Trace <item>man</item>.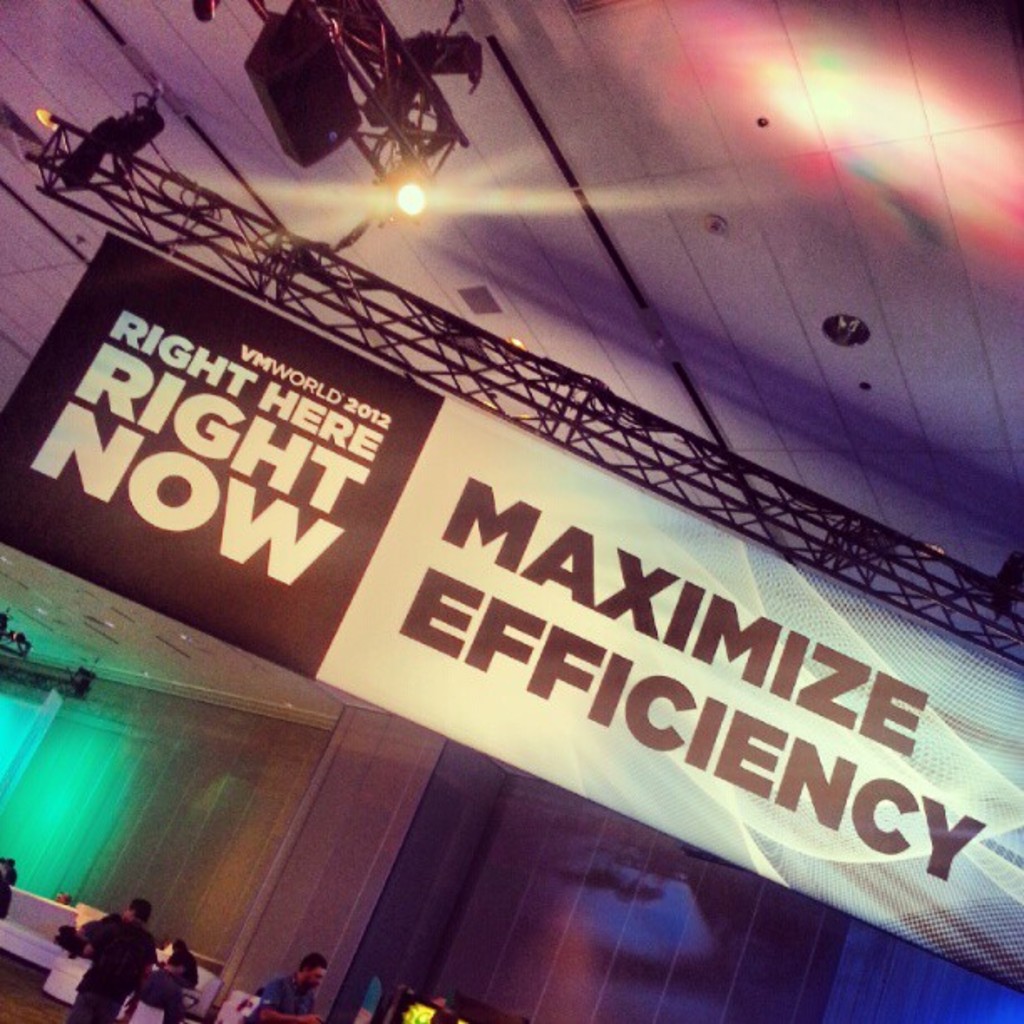
Traced to l=70, t=892, r=152, b=1022.
